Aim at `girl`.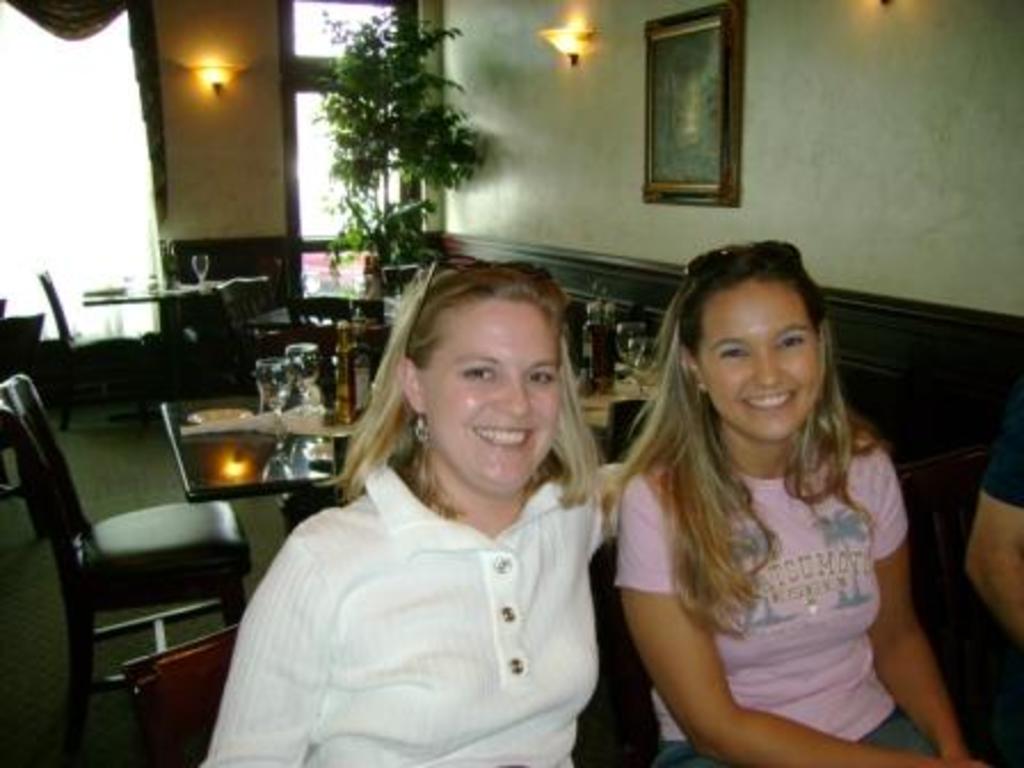
Aimed at locate(192, 263, 629, 766).
